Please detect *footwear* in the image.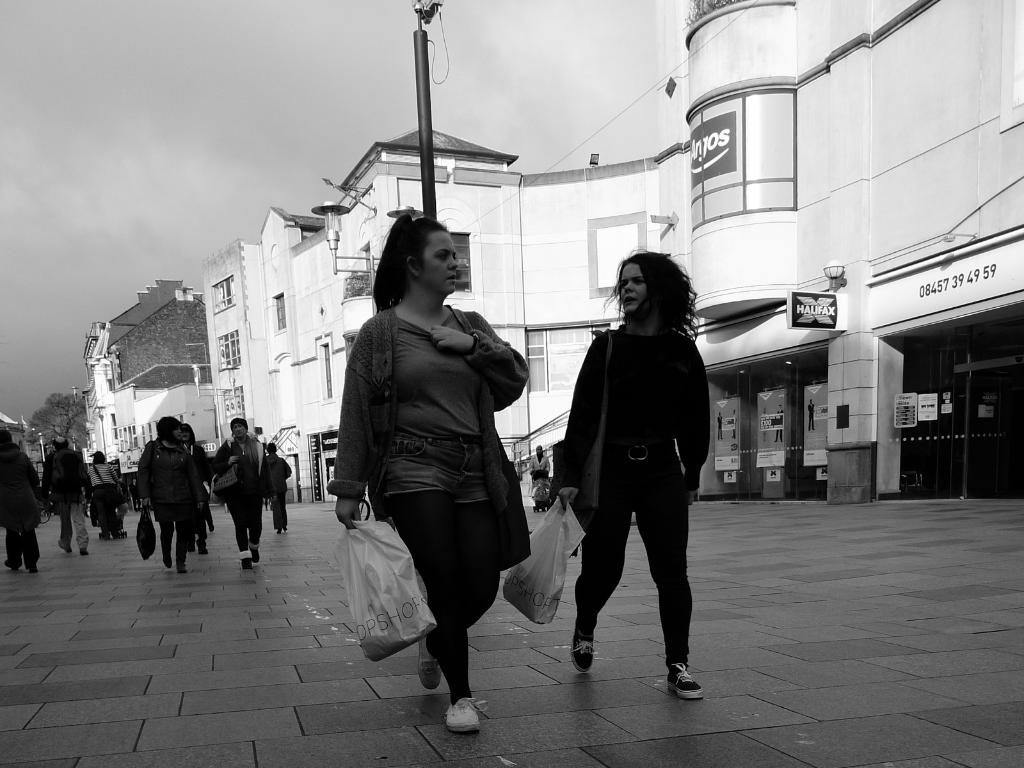
detection(179, 563, 186, 573).
